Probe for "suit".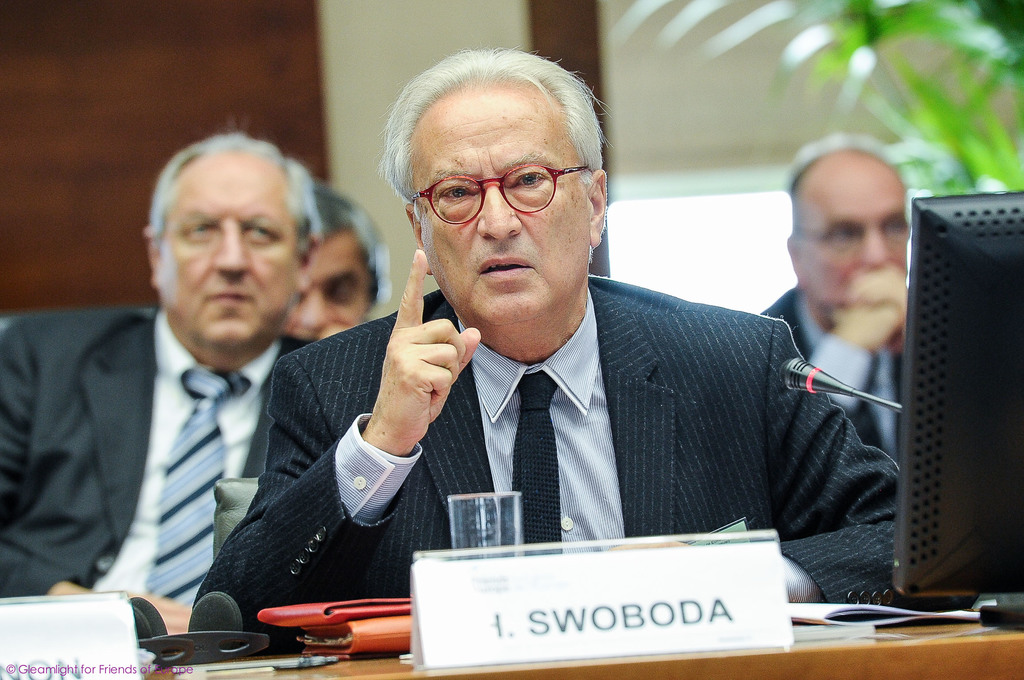
Probe result: locate(760, 284, 905, 469).
